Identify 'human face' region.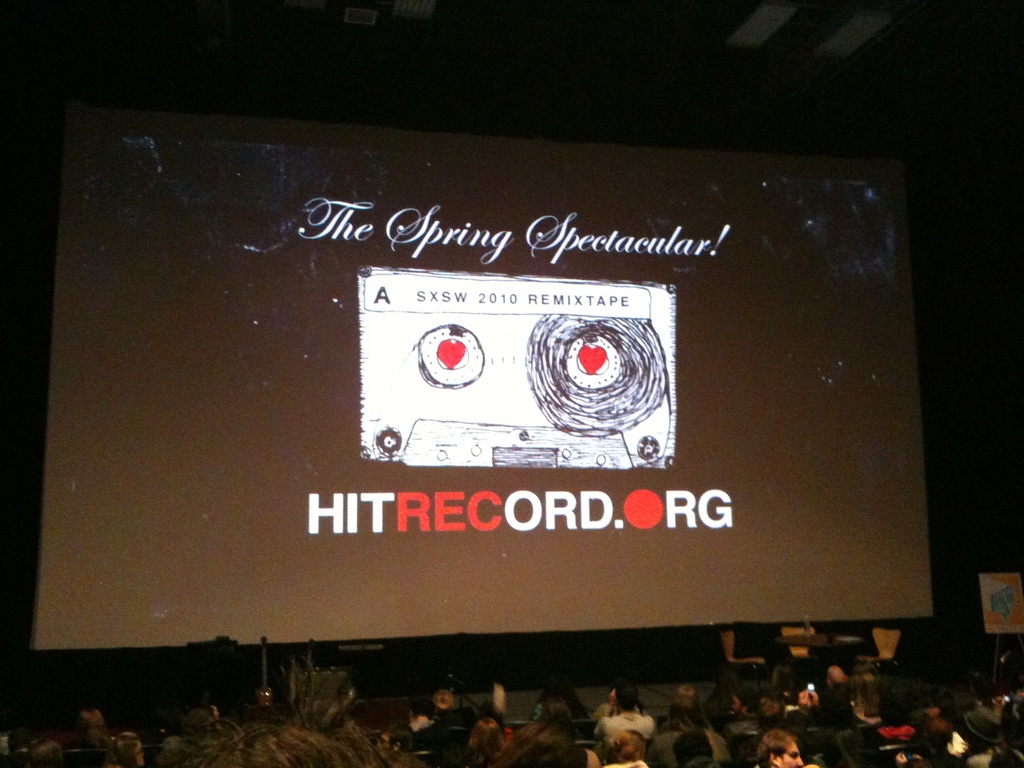
Region: (left=780, top=743, right=801, bottom=763).
